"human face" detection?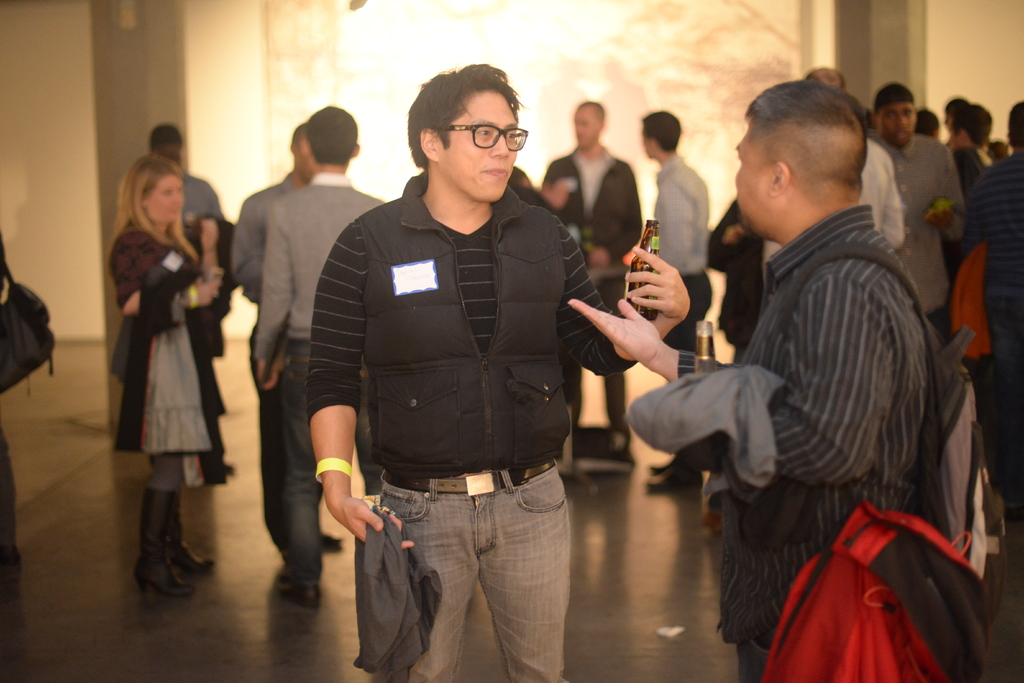
l=144, t=173, r=183, b=223
